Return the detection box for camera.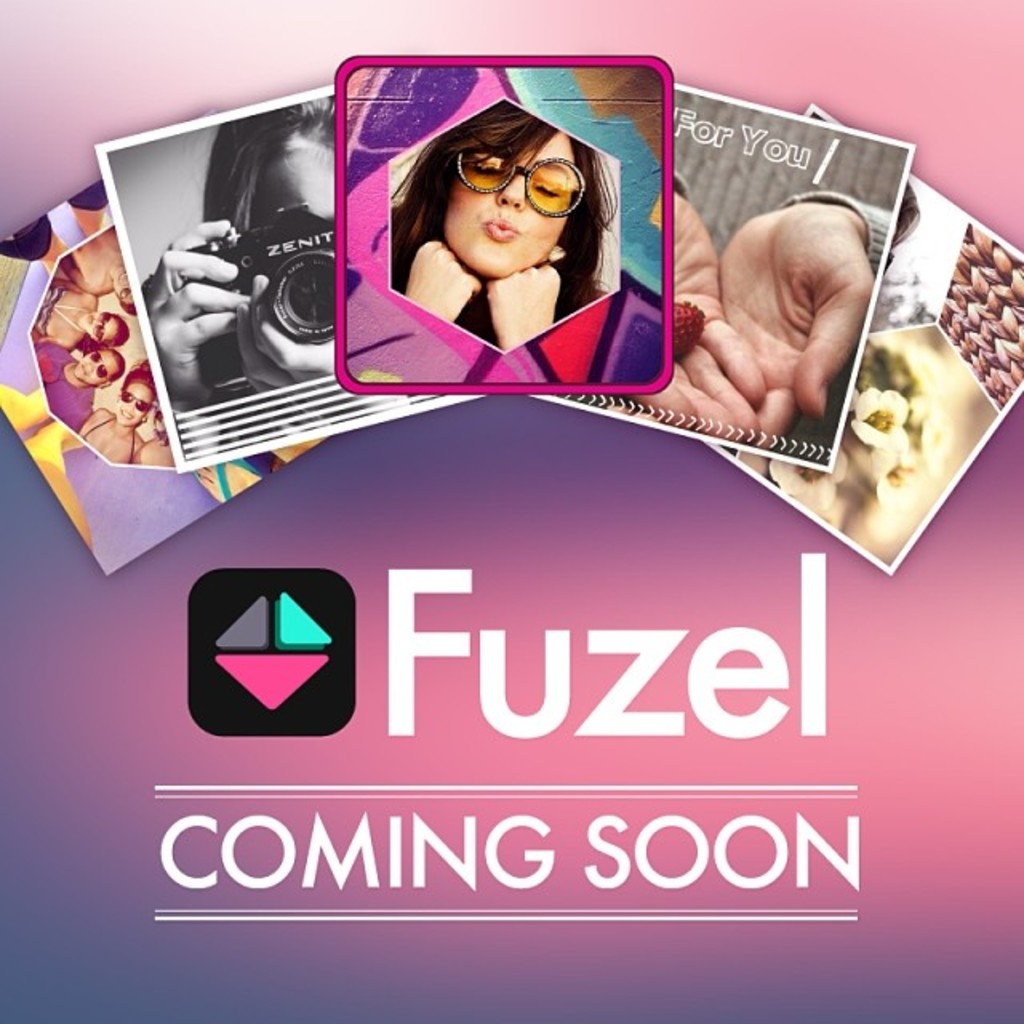
{"x1": 194, "y1": 203, "x2": 339, "y2": 376}.
